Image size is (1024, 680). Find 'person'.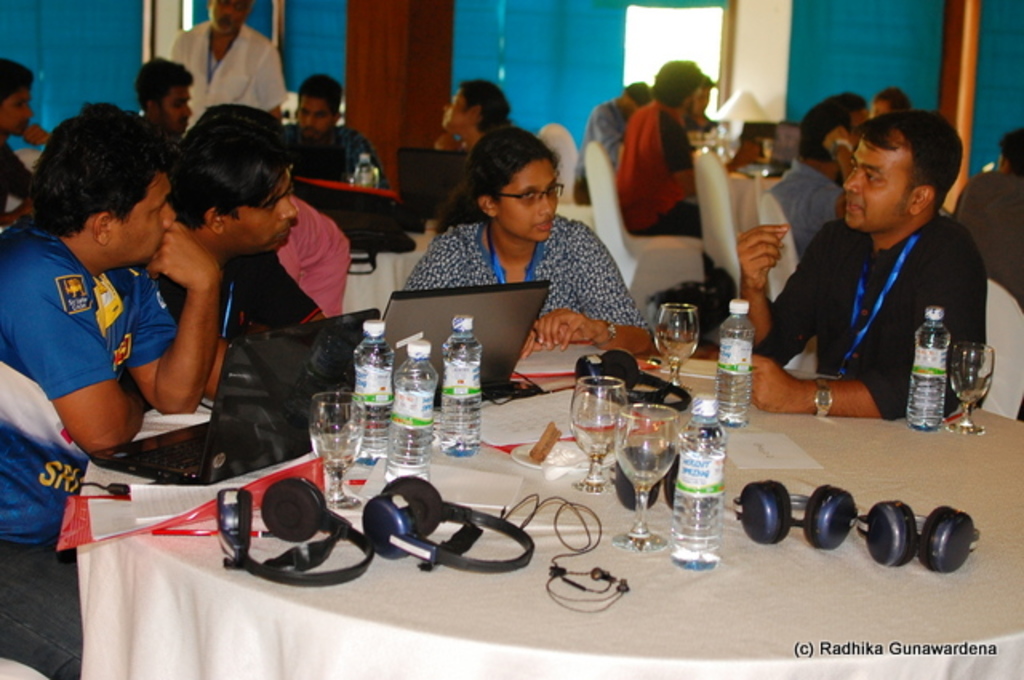
760,88,867,258.
